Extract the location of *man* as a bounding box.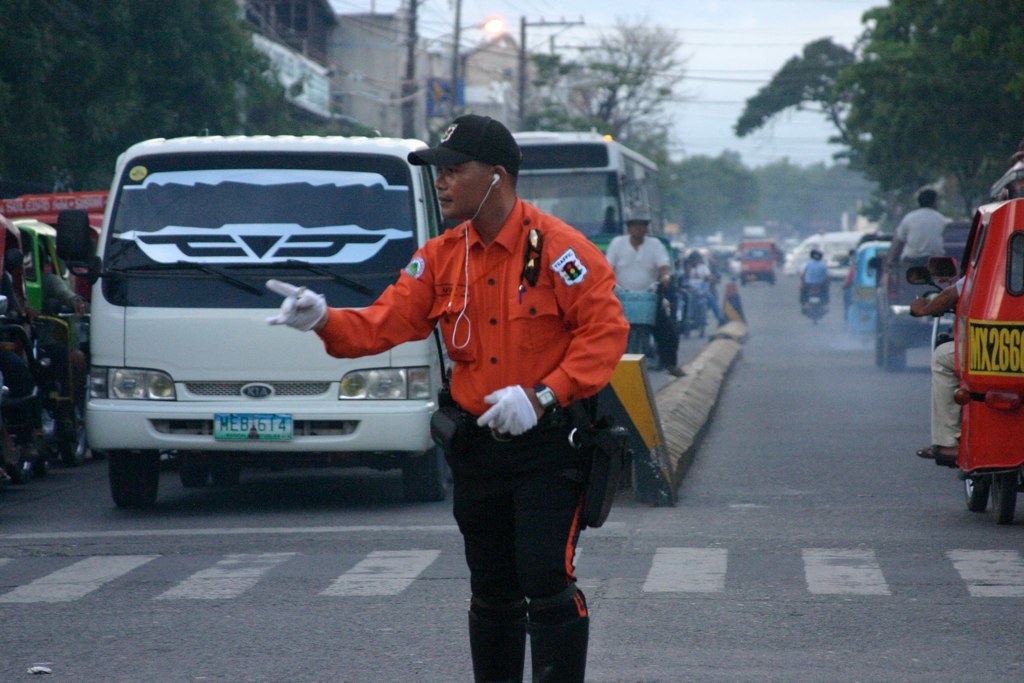
[797,250,833,315].
